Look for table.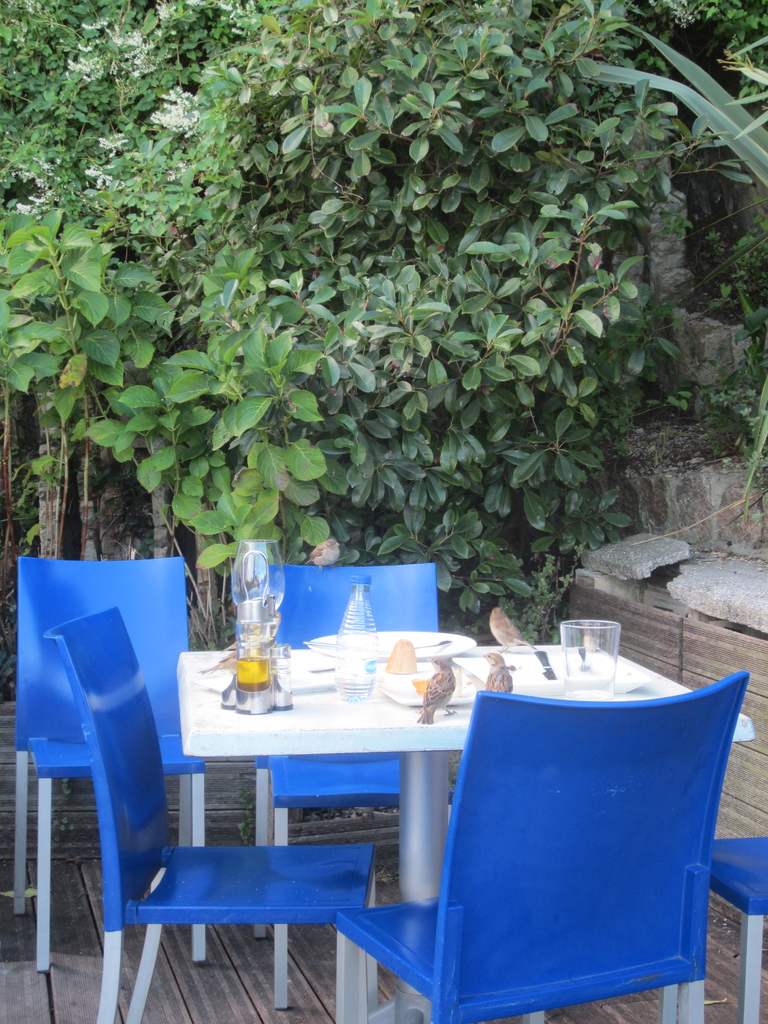
Found: <box>175,652,762,1011</box>.
